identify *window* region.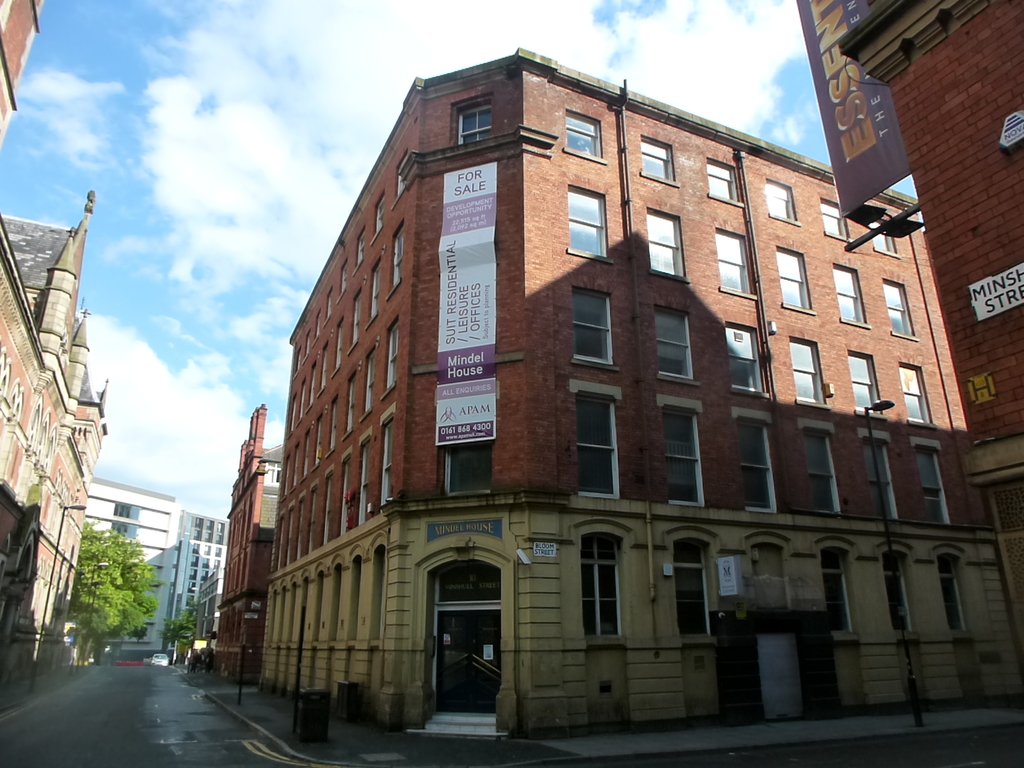
Region: bbox=[647, 209, 682, 276].
